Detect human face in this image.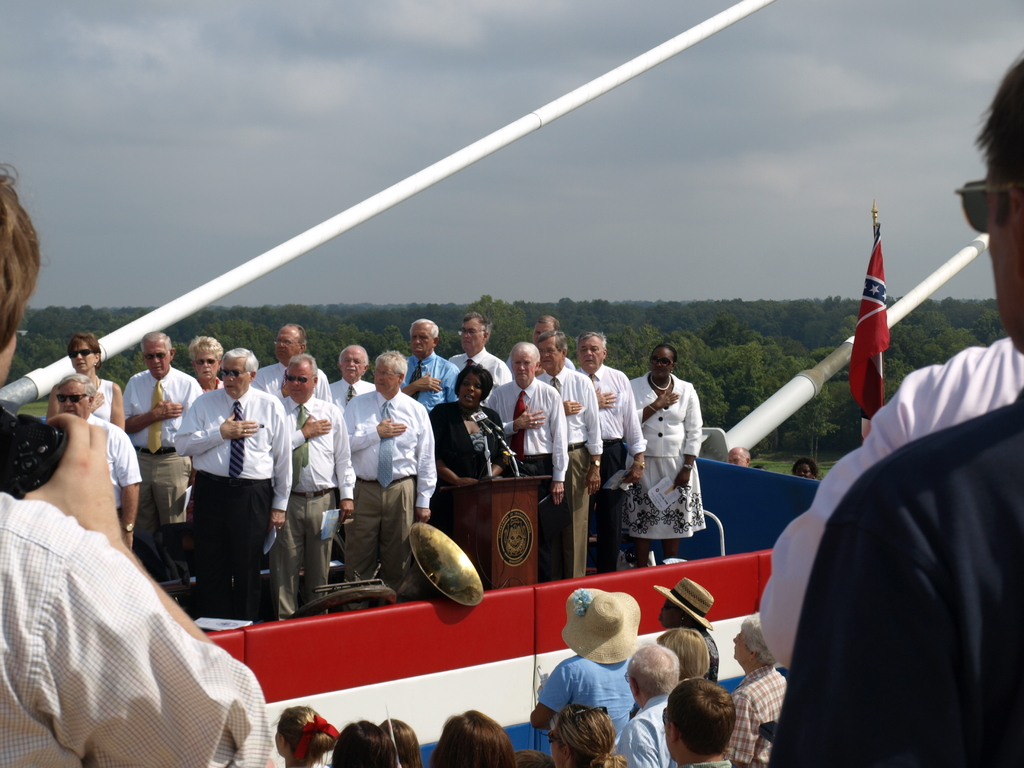
Detection: (x1=145, y1=341, x2=170, y2=377).
